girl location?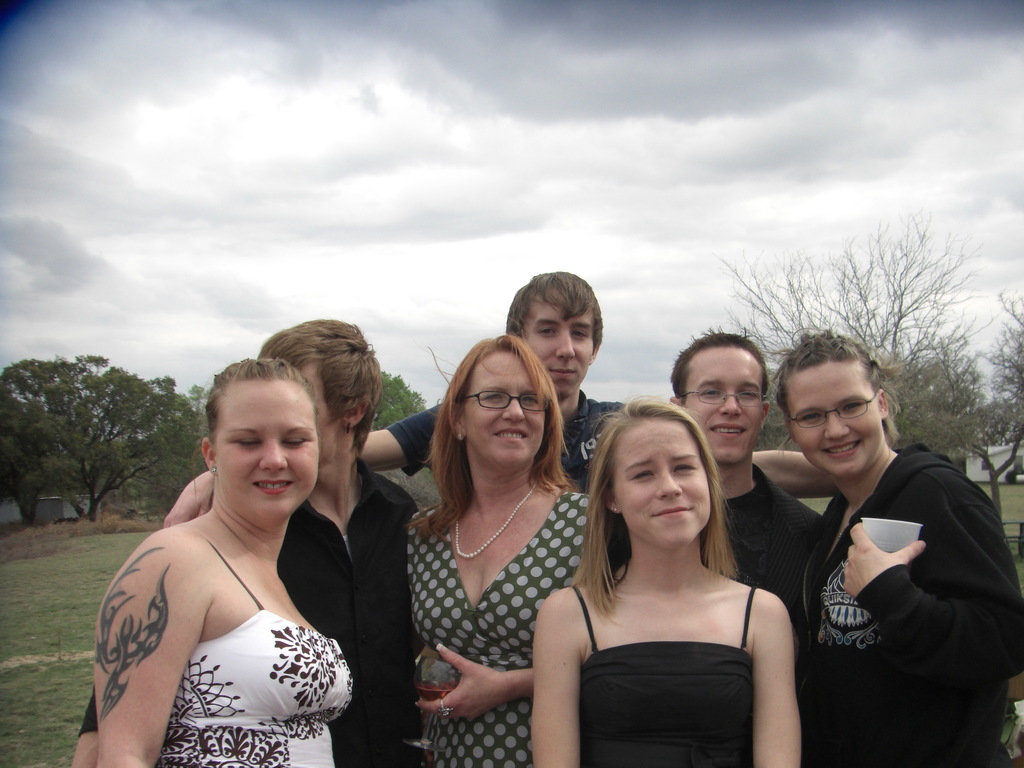
l=95, t=360, r=353, b=767
